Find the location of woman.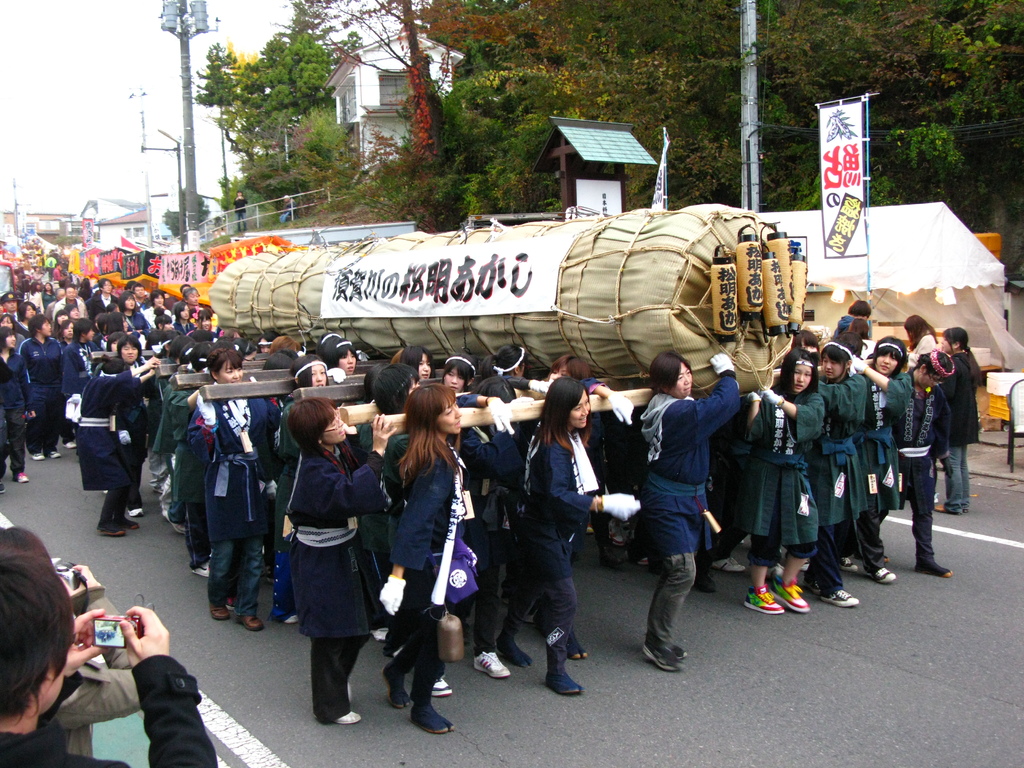
Location: box(266, 357, 329, 616).
